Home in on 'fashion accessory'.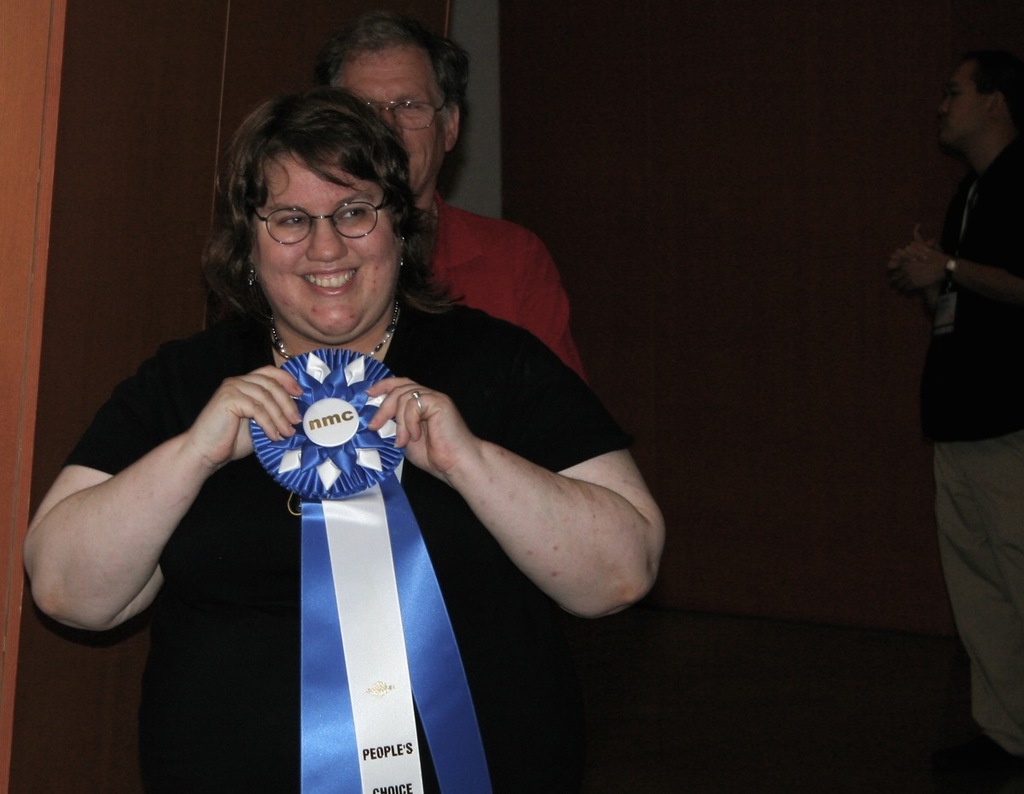
Homed in at l=937, t=252, r=959, b=288.
